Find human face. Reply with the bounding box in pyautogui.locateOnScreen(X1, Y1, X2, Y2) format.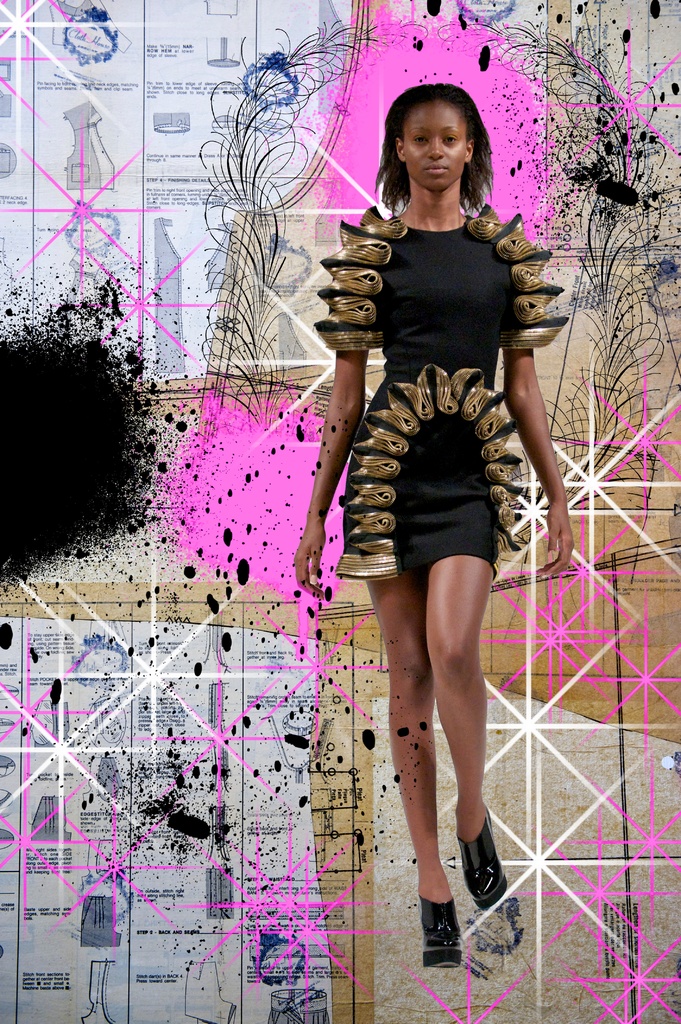
pyautogui.locateOnScreen(398, 94, 468, 190).
